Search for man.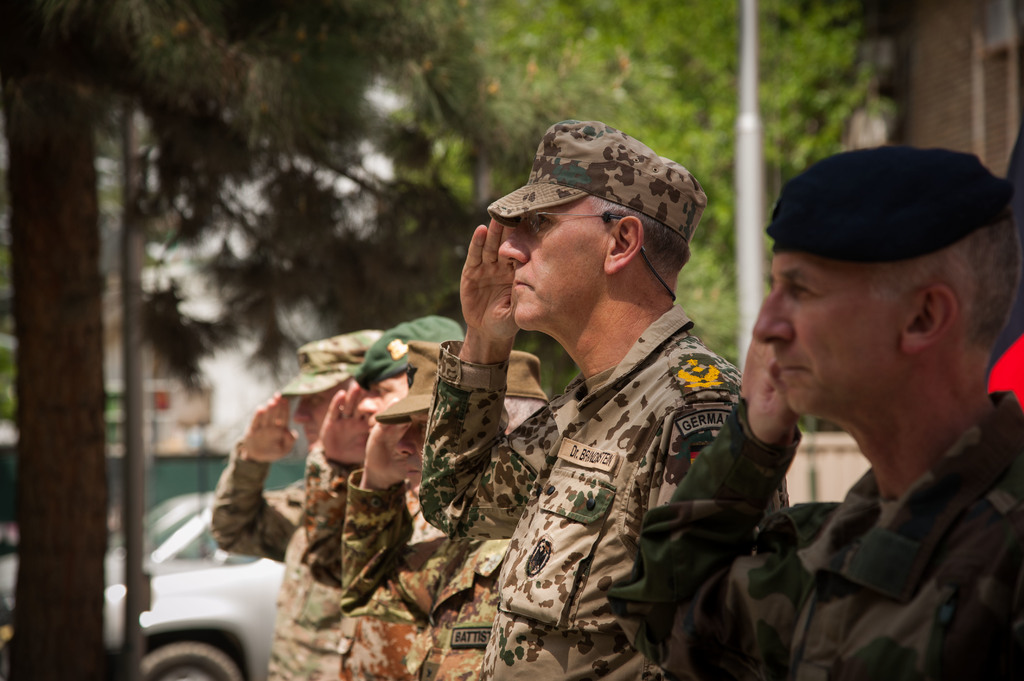
Found at [624,150,1023,680].
